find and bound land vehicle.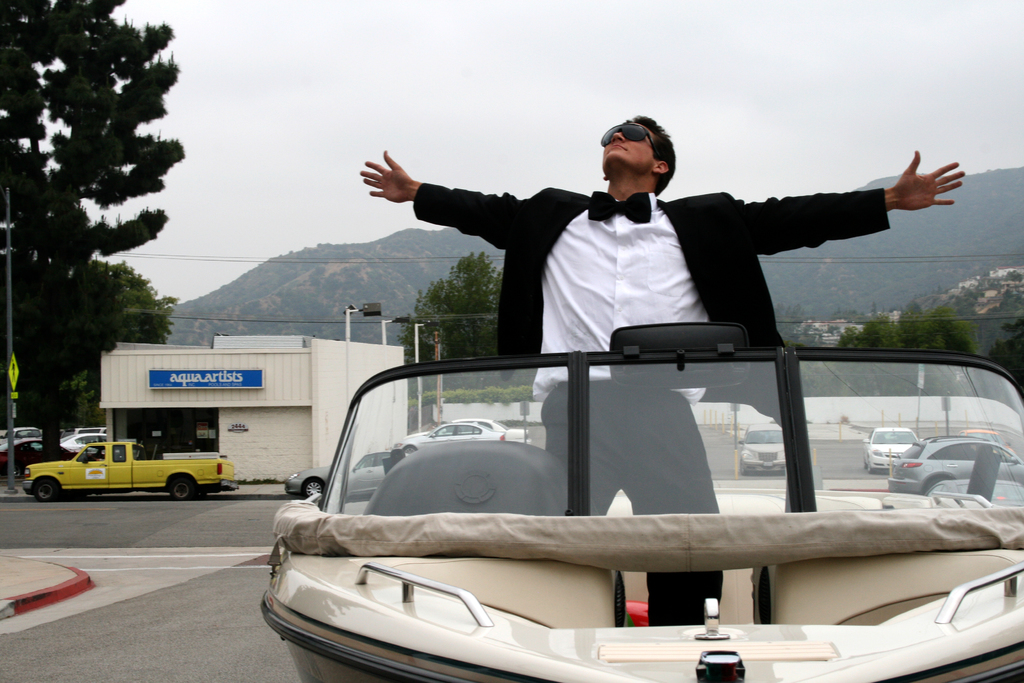
Bound: (398, 416, 508, 456).
